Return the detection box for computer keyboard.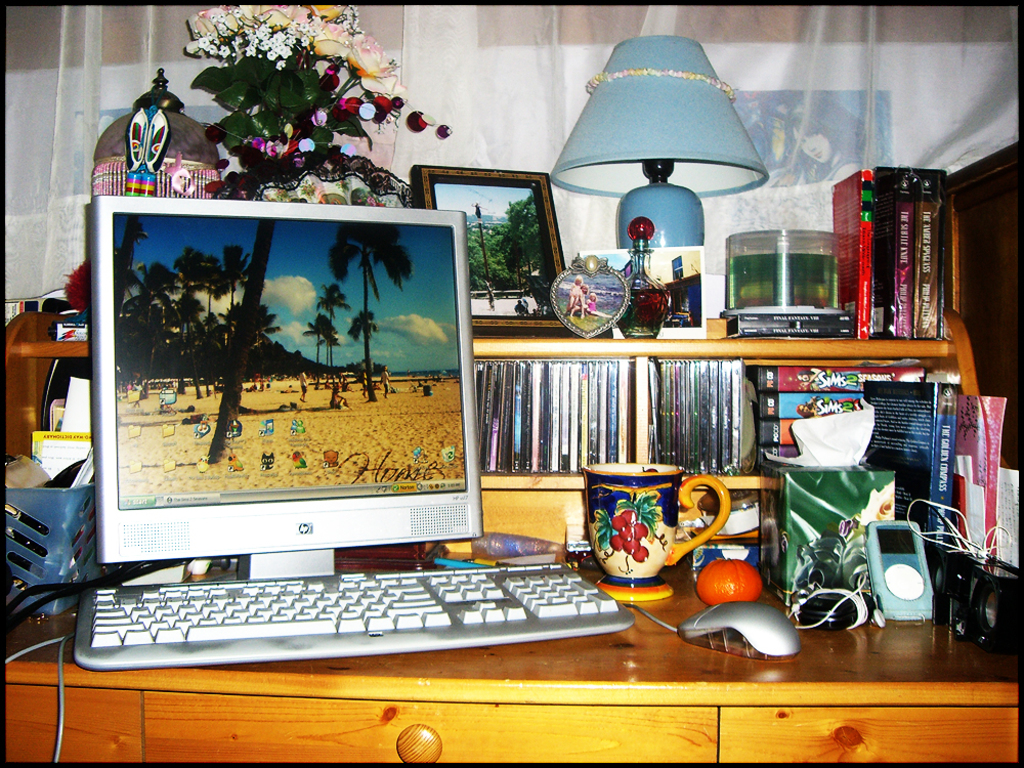
(left=74, top=560, right=633, bottom=672).
